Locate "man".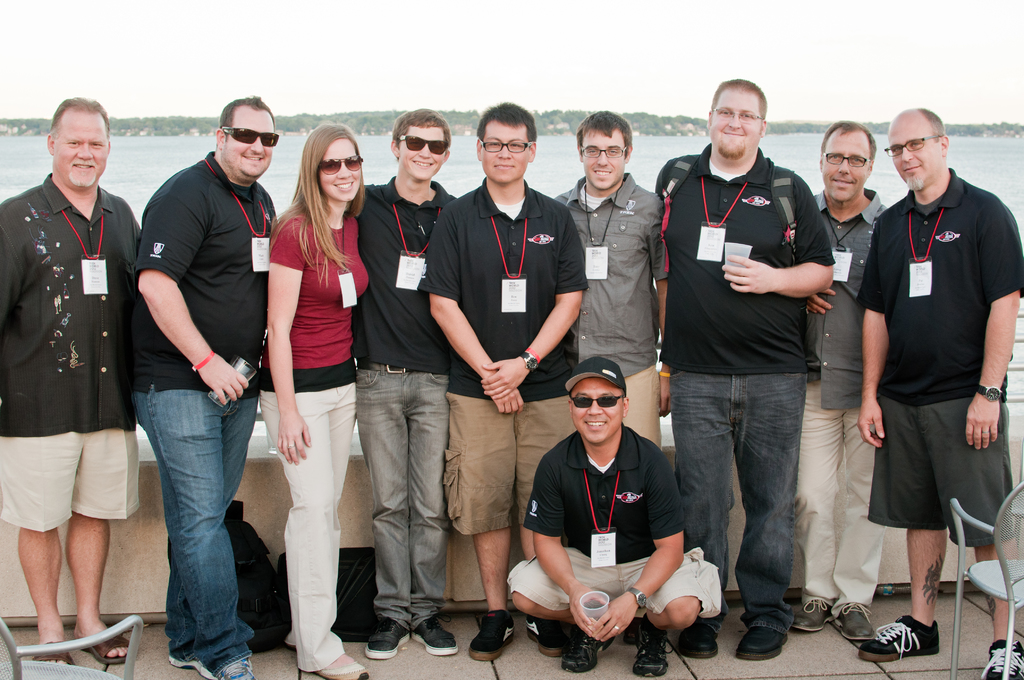
Bounding box: box(786, 118, 895, 643).
